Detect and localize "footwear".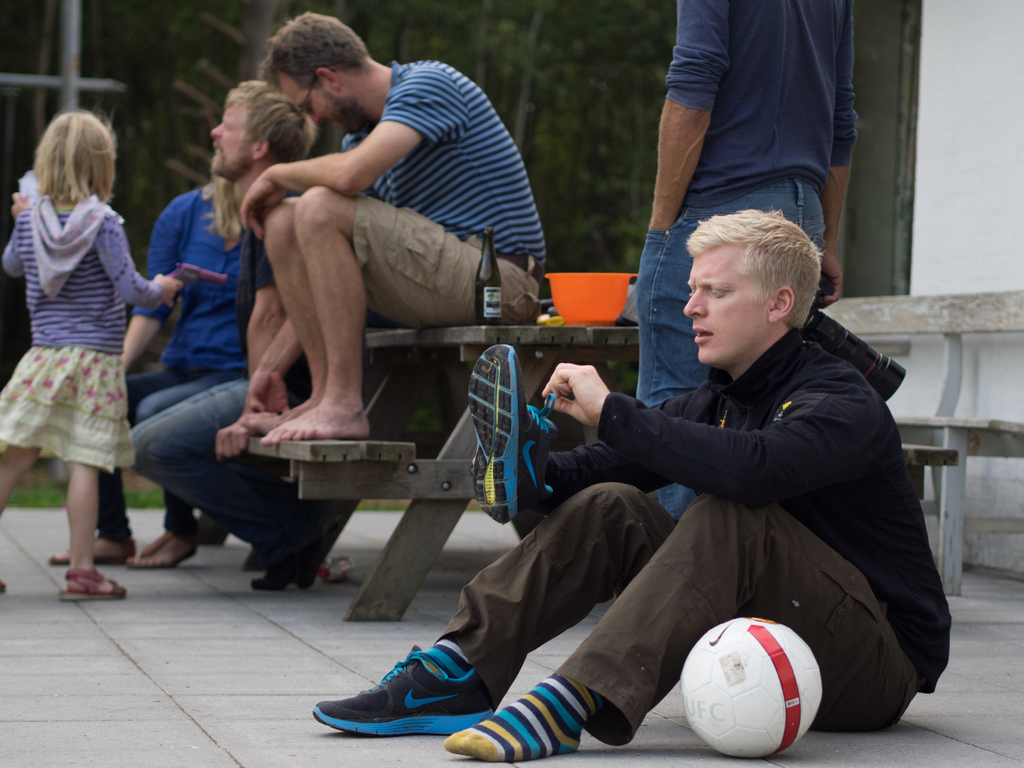
Localized at 45,534,140,572.
